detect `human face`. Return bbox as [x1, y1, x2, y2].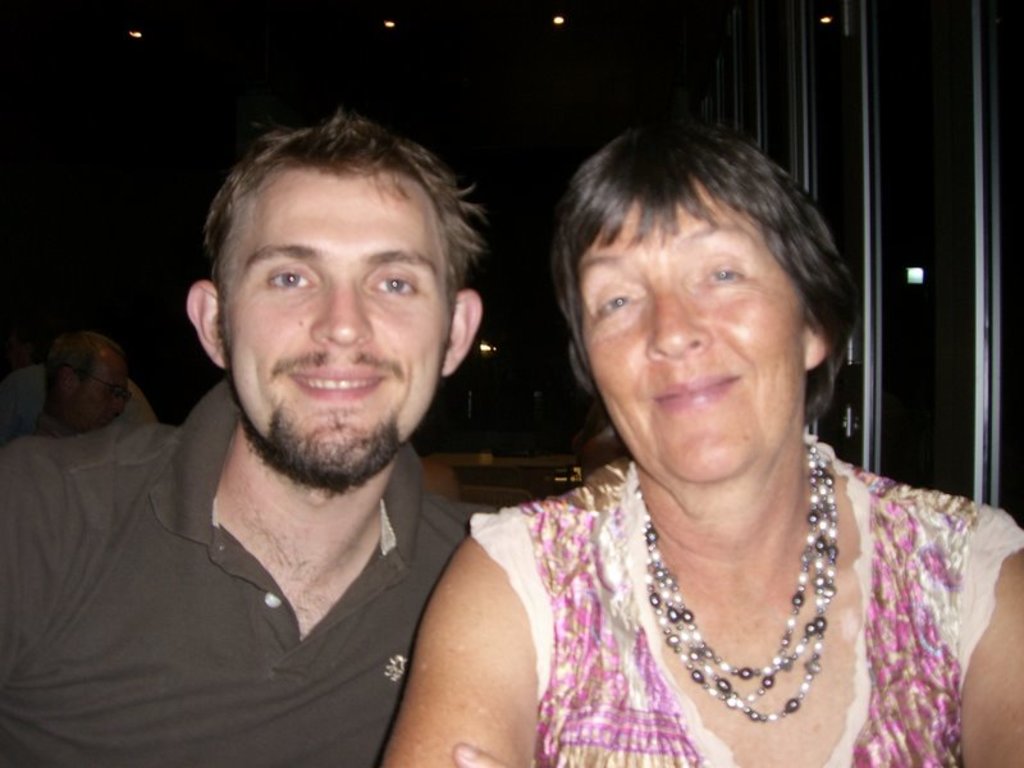
[589, 198, 805, 483].
